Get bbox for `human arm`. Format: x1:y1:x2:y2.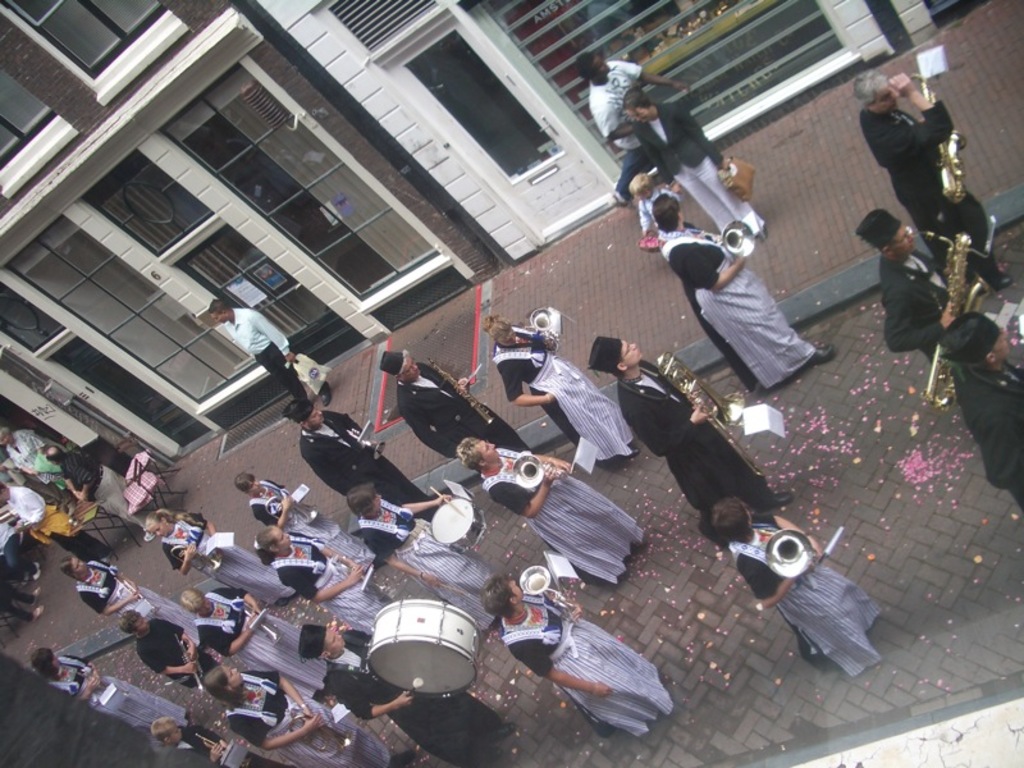
74:463:93:499.
